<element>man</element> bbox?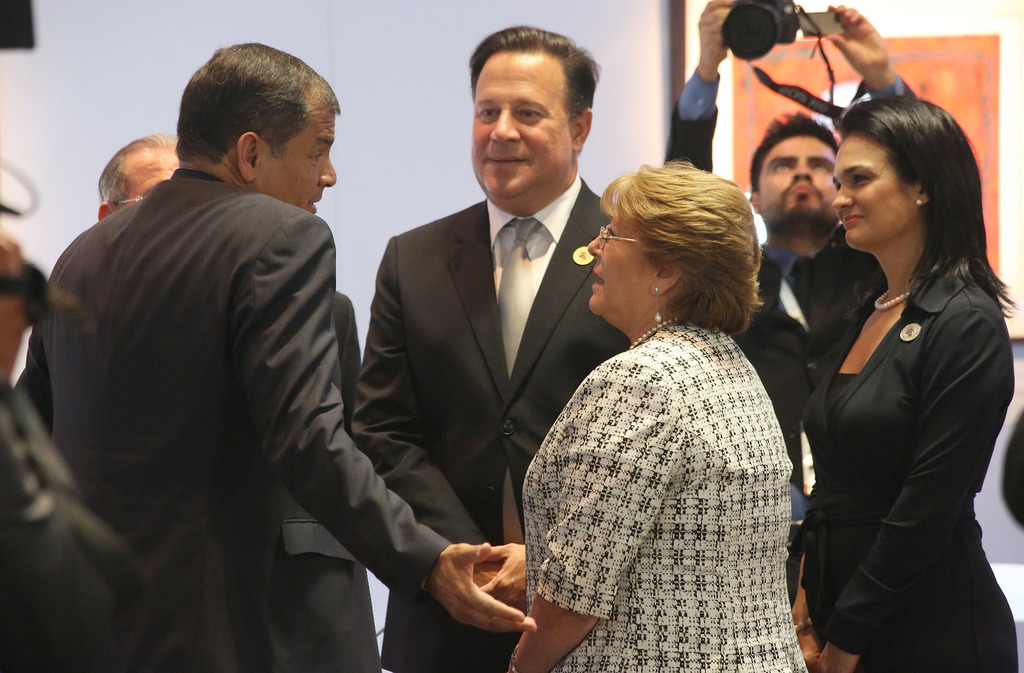
box=[24, 29, 418, 667]
